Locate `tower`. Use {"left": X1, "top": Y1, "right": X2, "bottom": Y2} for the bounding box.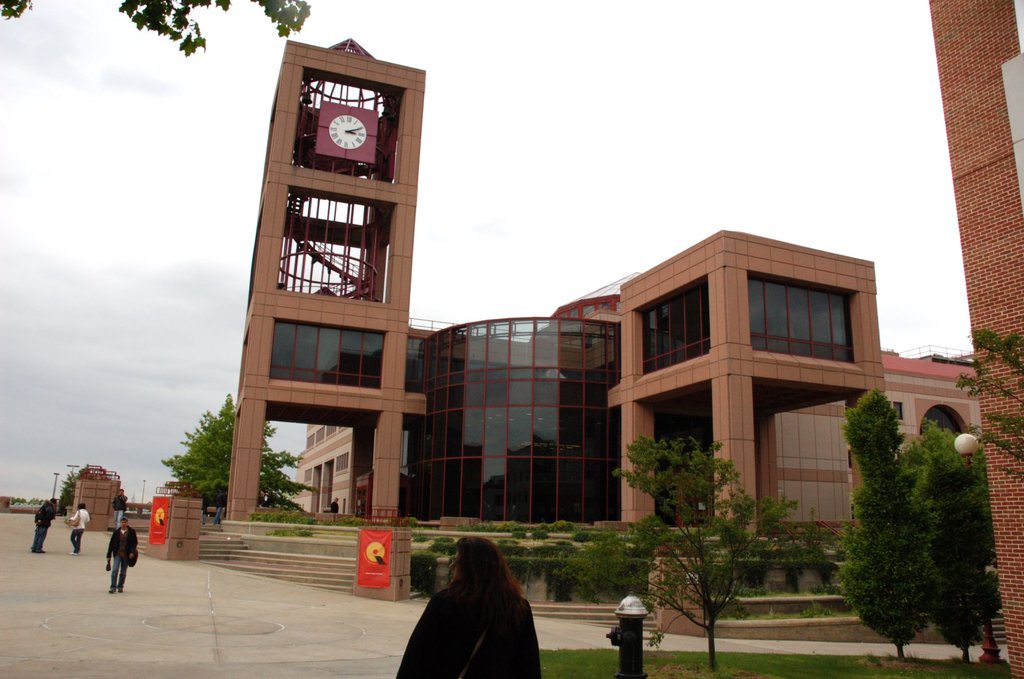
{"left": 239, "top": 32, "right": 424, "bottom": 521}.
